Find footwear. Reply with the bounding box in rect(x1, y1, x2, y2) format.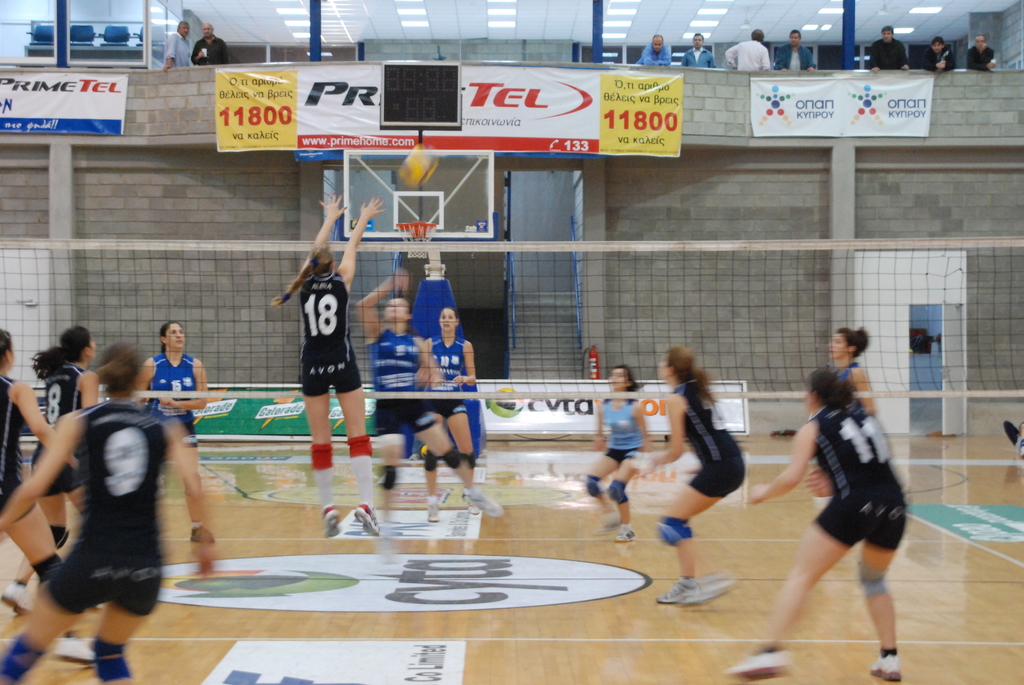
rect(723, 648, 792, 681).
